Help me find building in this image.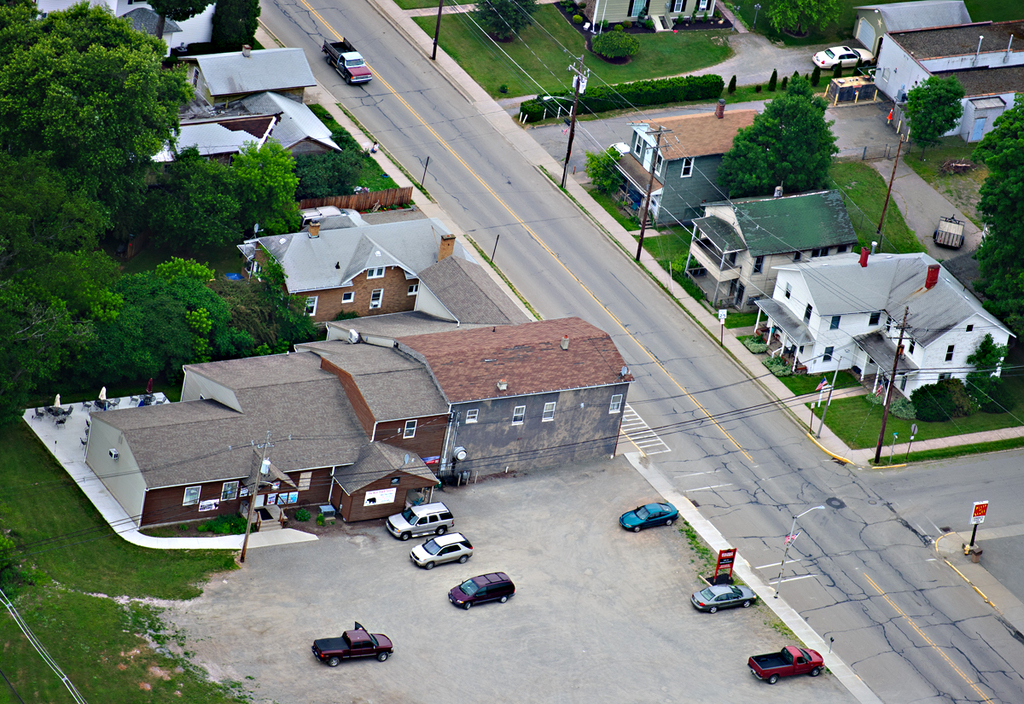
Found it: [x1=681, y1=177, x2=861, y2=308].
